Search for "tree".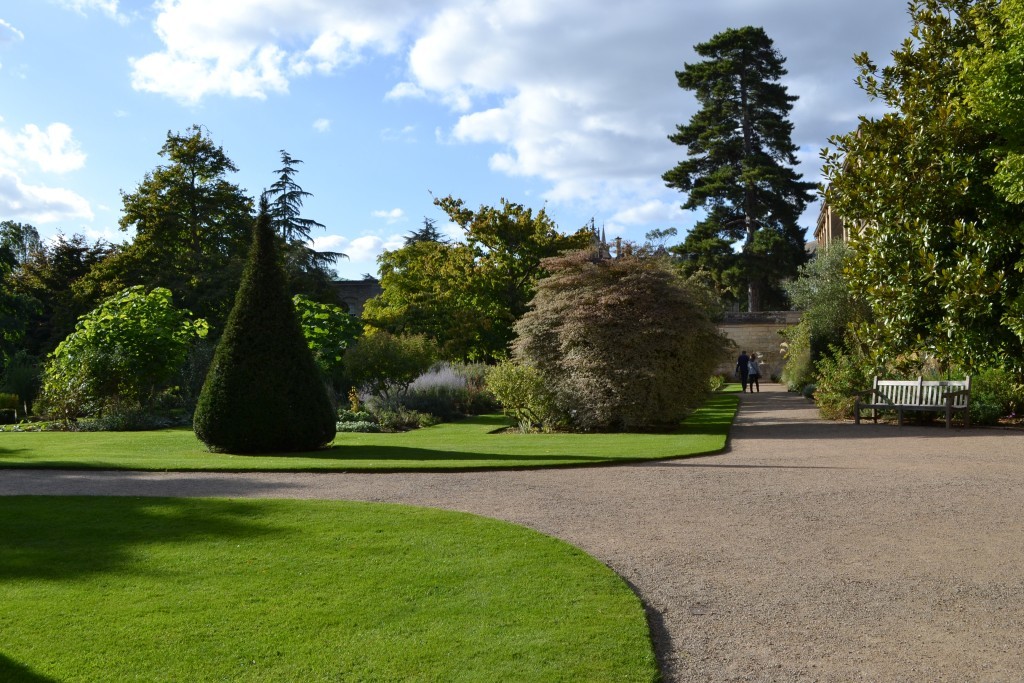
Found at [left=496, top=241, right=742, bottom=428].
